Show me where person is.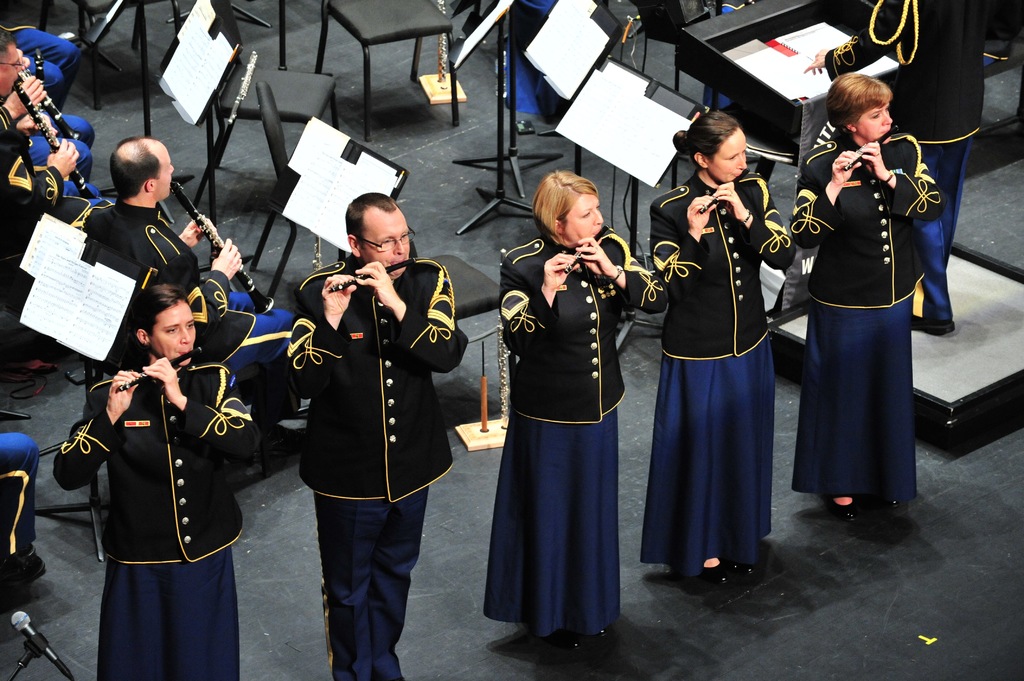
person is at select_region(500, 168, 668, 643).
